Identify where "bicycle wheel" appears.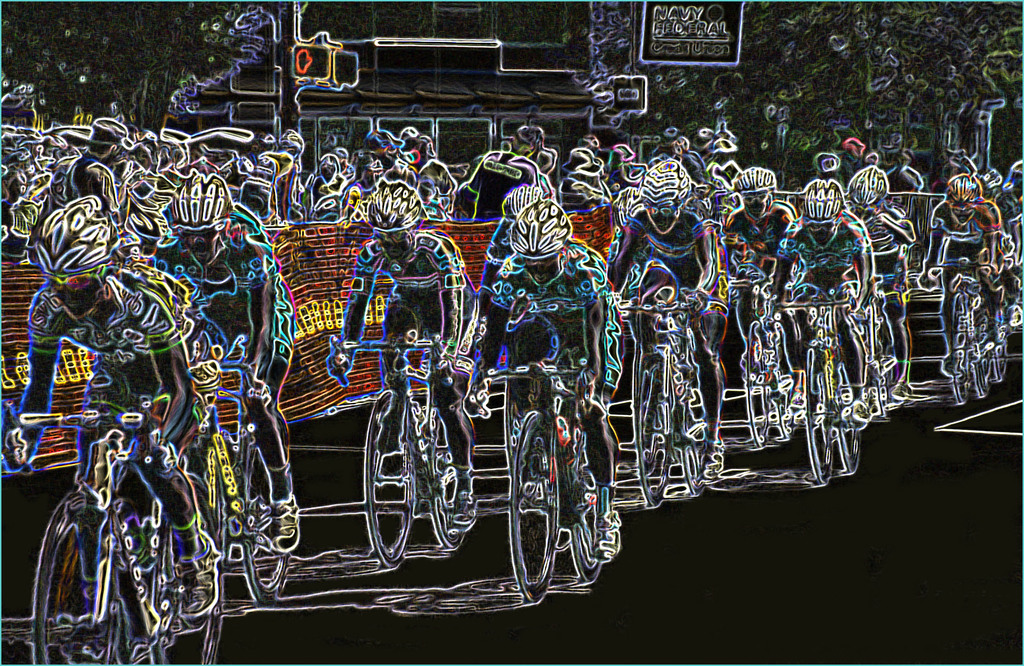
Appears at [628, 364, 665, 512].
